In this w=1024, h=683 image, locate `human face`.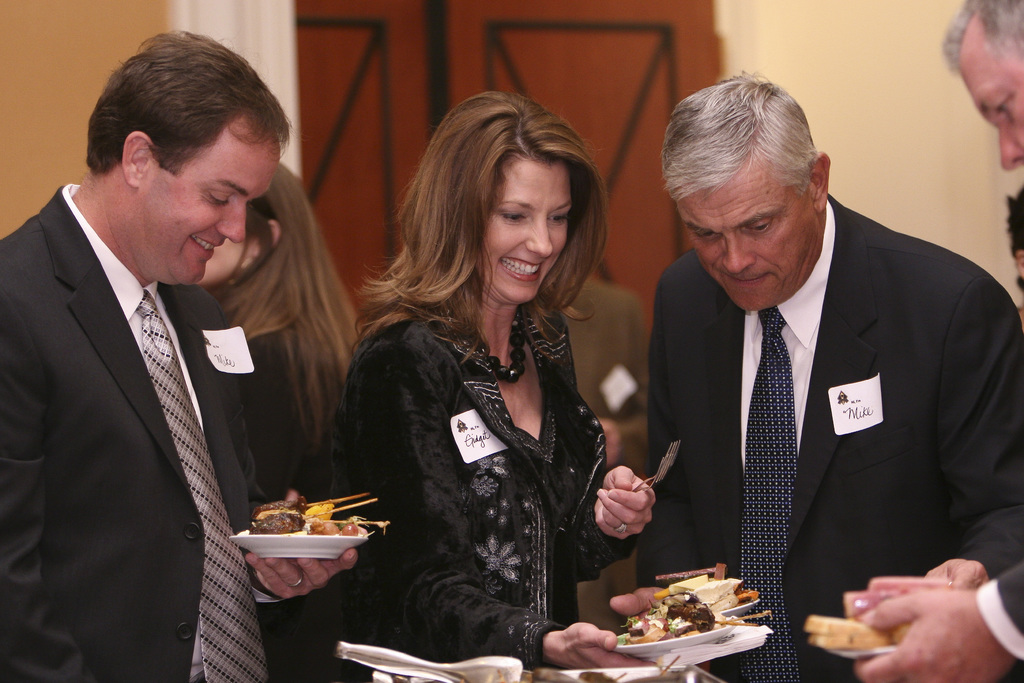
Bounding box: 682, 183, 825, 313.
